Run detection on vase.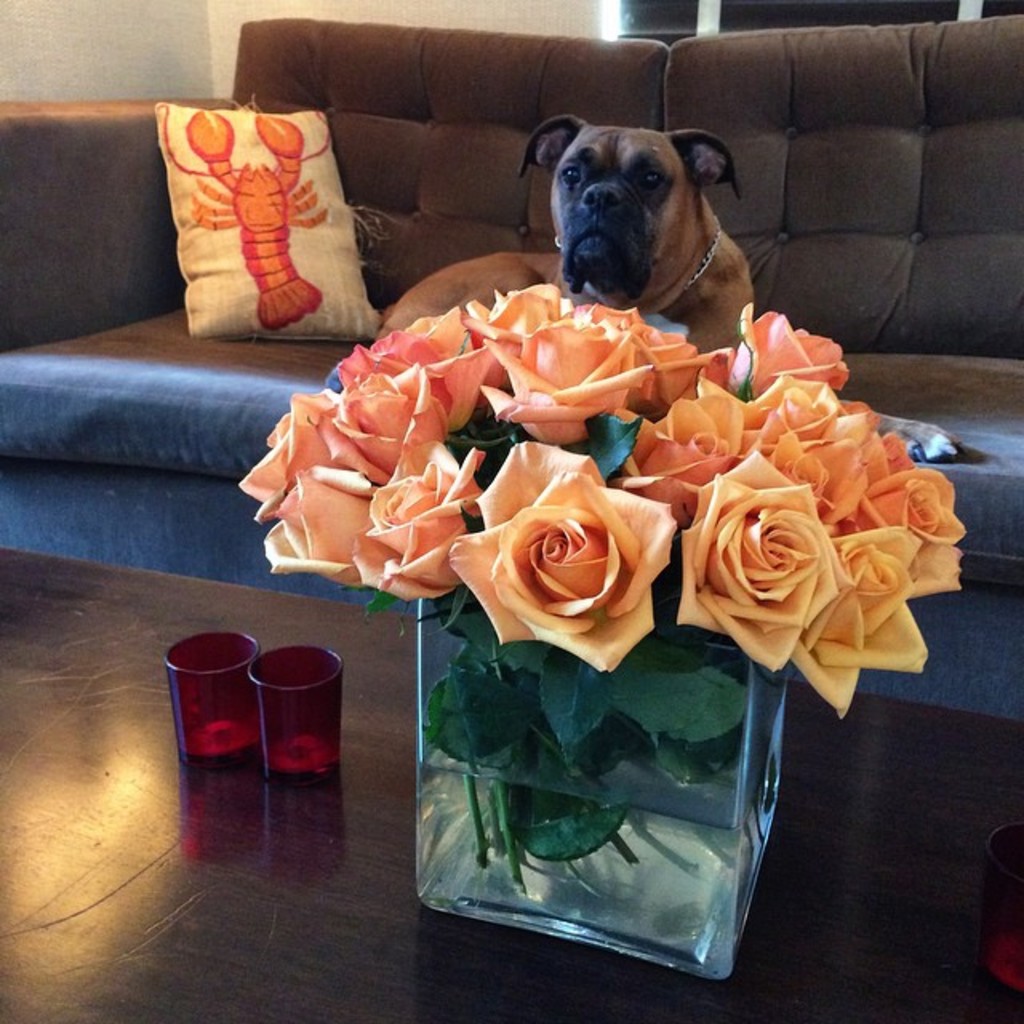
Result: [left=414, top=578, right=786, bottom=987].
